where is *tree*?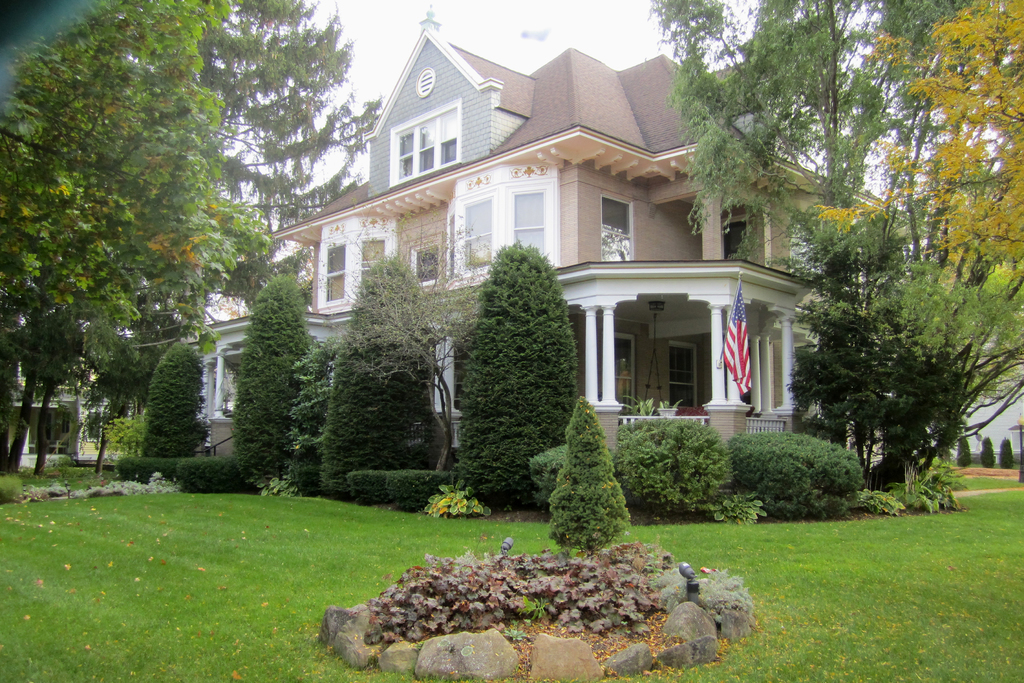
{"x1": 452, "y1": 244, "x2": 589, "y2": 499}.
